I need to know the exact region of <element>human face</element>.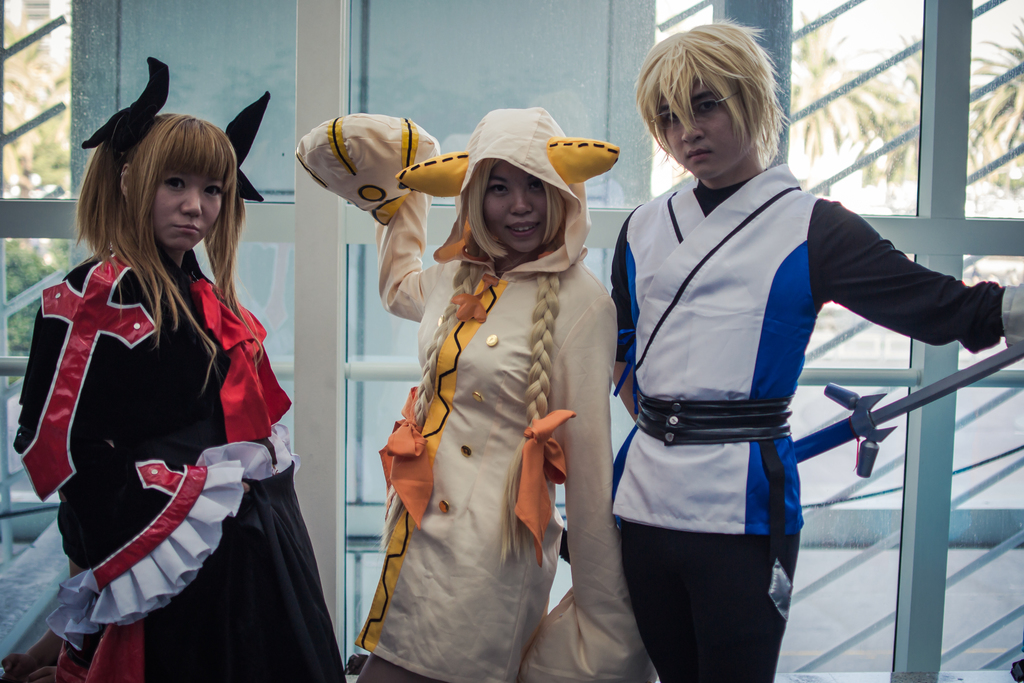
Region: 482 154 554 258.
